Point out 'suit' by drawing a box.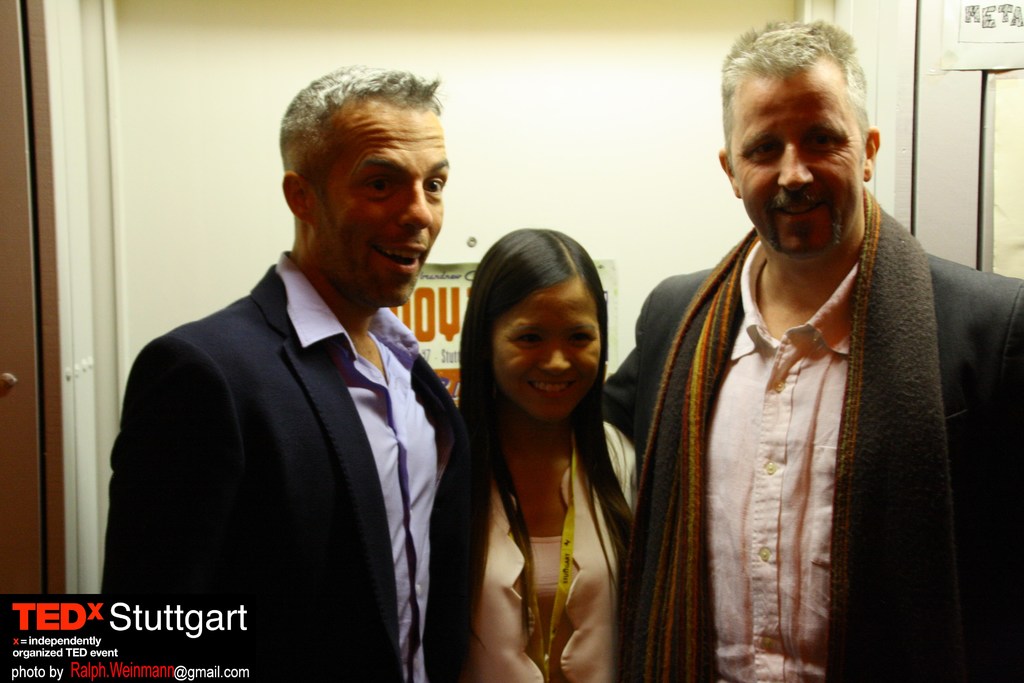
<bbox>119, 163, 477, 669</bbox>.
